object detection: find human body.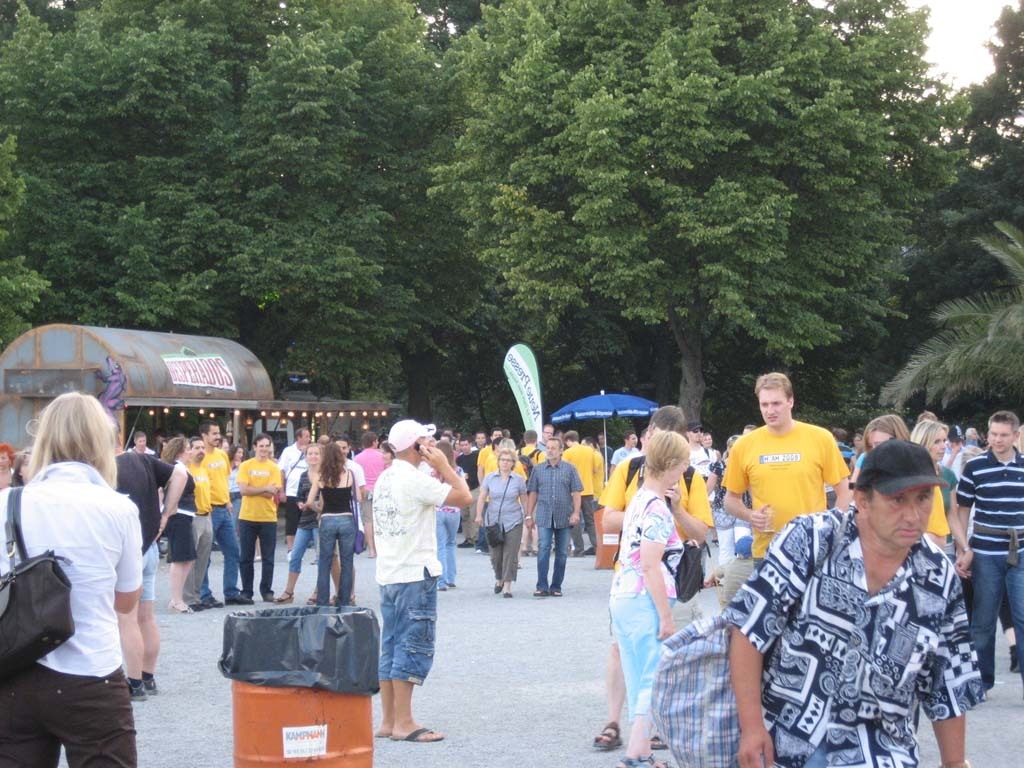
(left=18, top=378, right=165, bottom=753).
